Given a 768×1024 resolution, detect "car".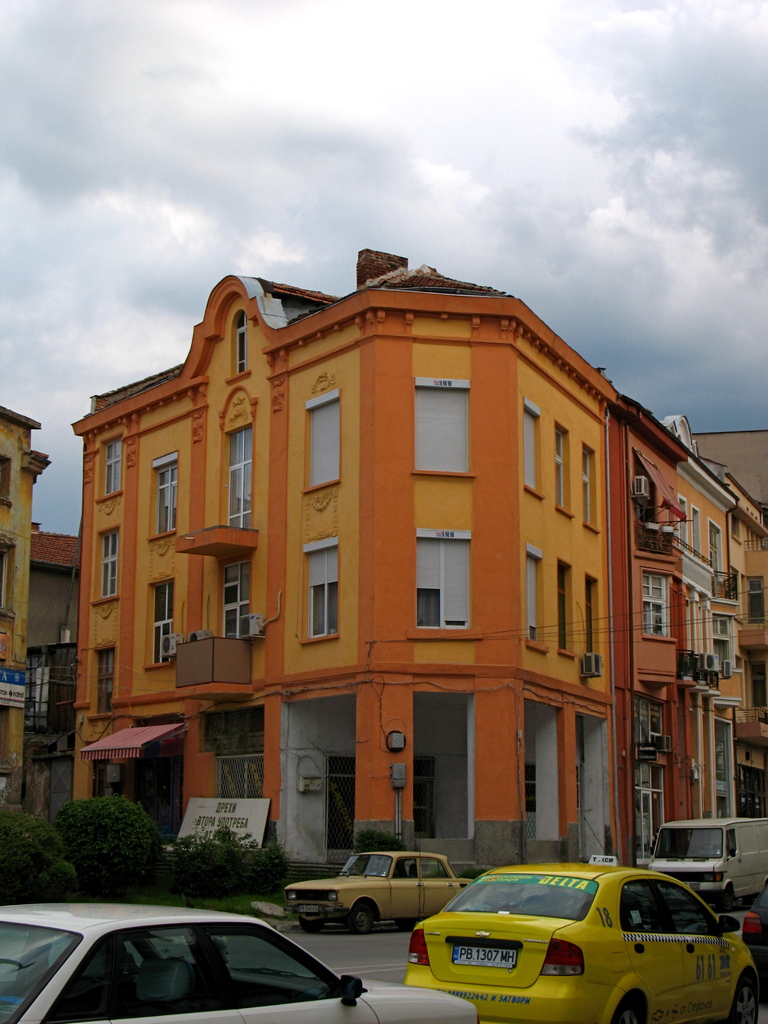
0, 904, 481, 1023.
